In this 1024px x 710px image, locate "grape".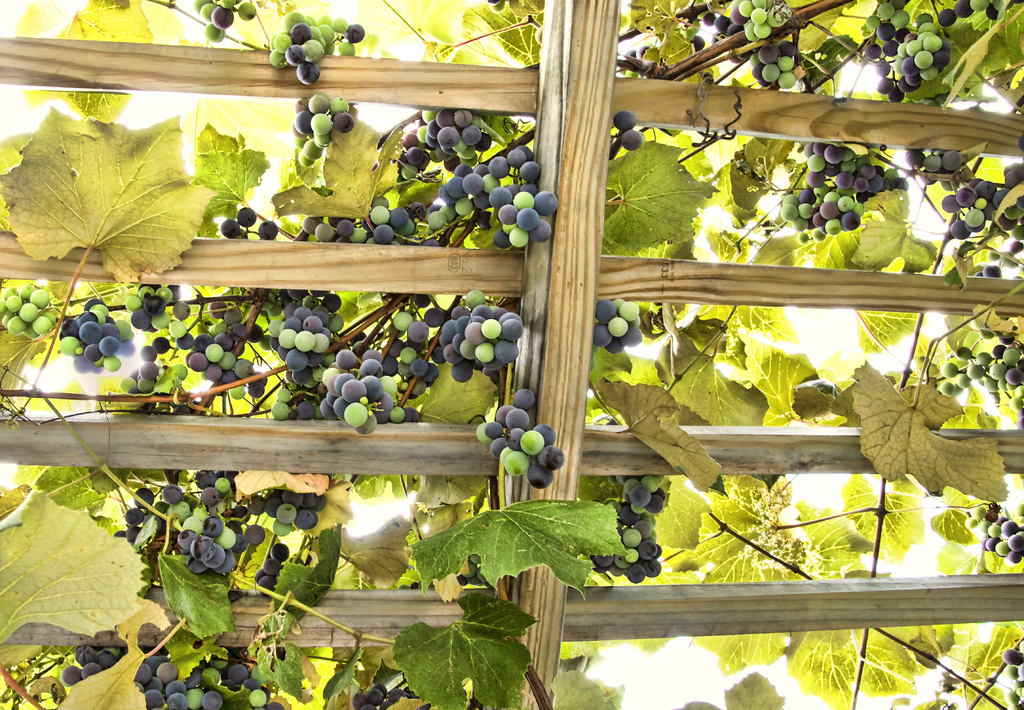
Bounding box: bbox=[220, 217, 243, 239].
